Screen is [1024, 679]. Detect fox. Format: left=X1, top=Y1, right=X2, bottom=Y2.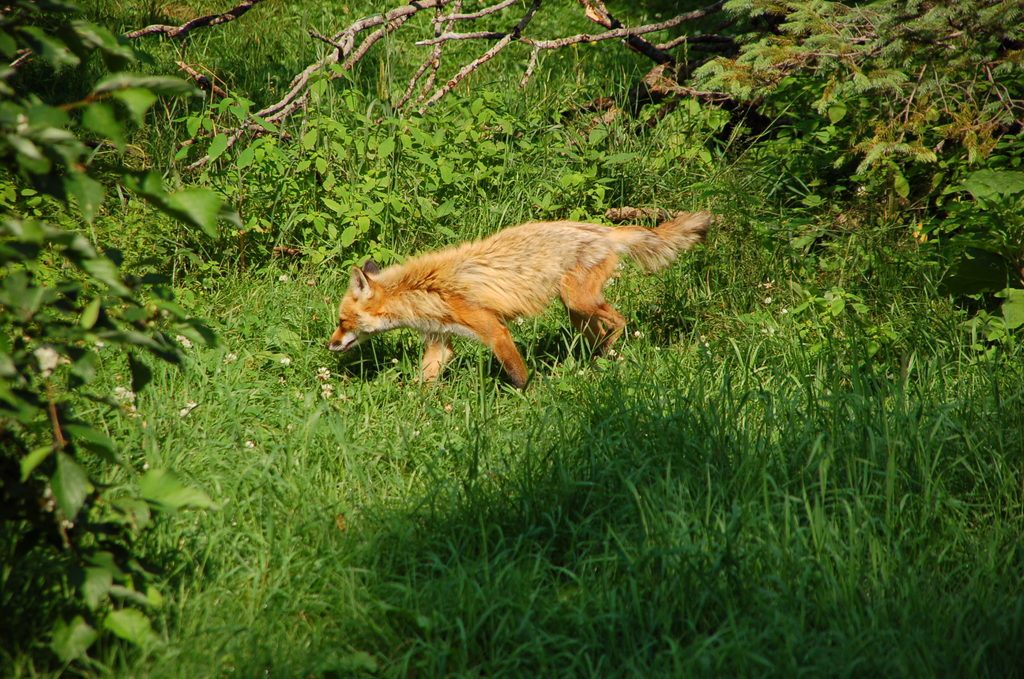
left=323, top=209, right=714, bottom=407.
